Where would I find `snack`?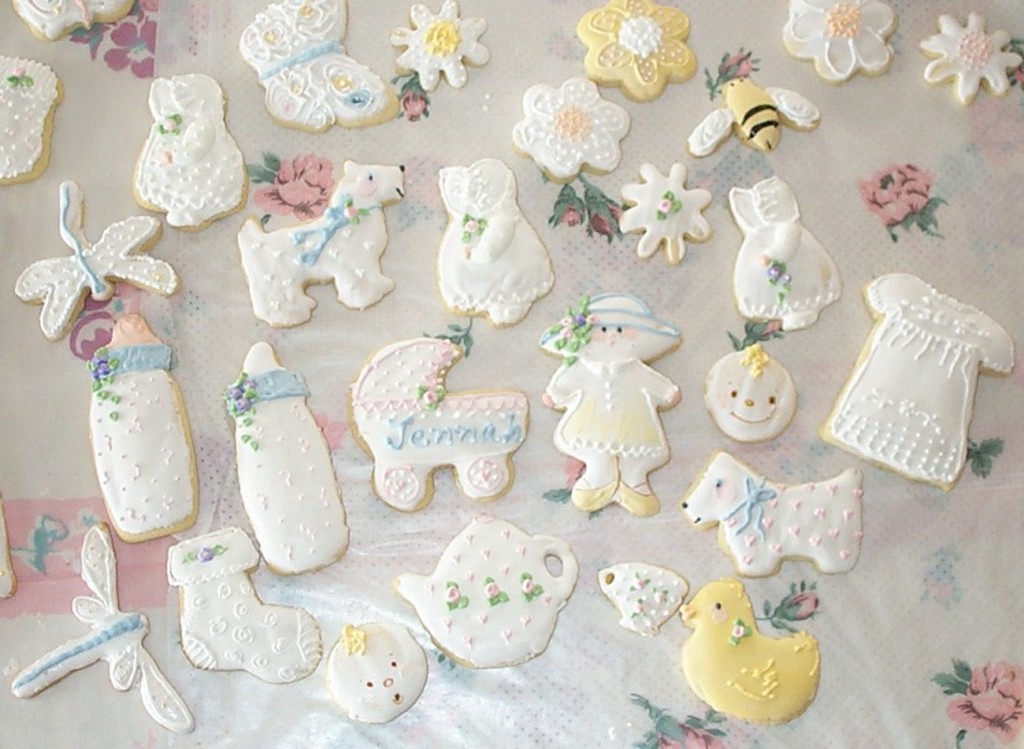
At [x1=0, y1=499, x2=16, y2=598].
